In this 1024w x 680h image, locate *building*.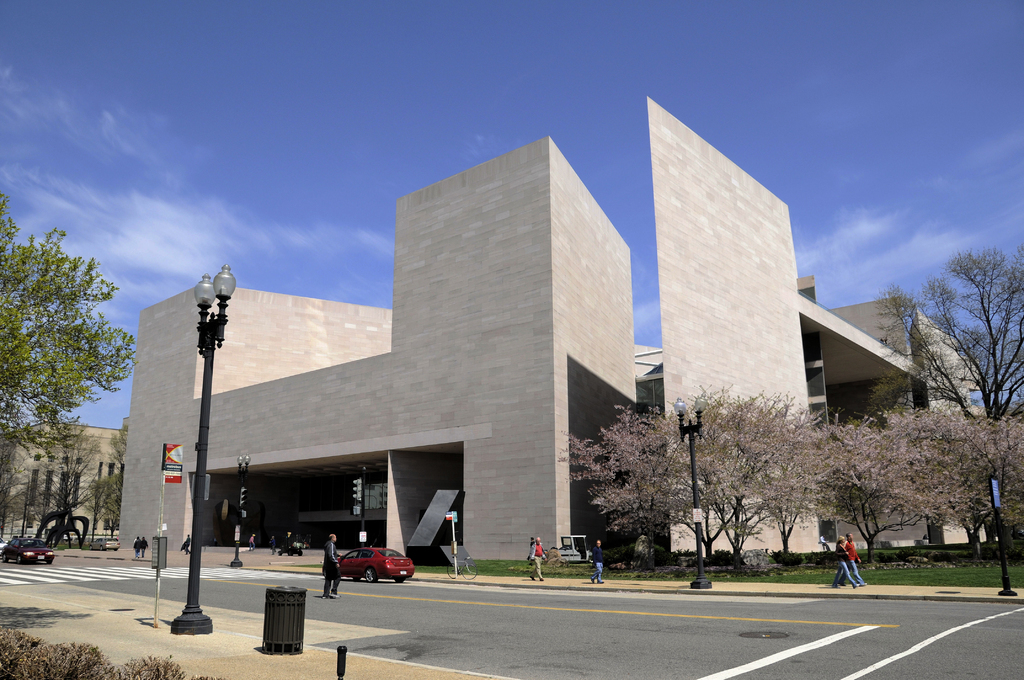
Bounding box: 120/94/991/562.
